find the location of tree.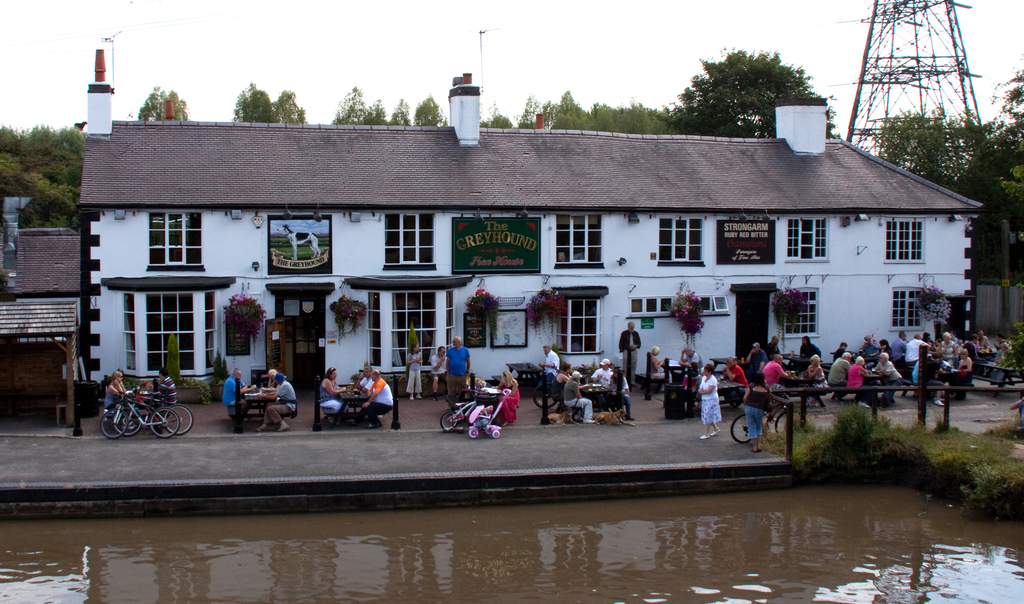
Location: <region>223, 79, 309, 132</region>.
